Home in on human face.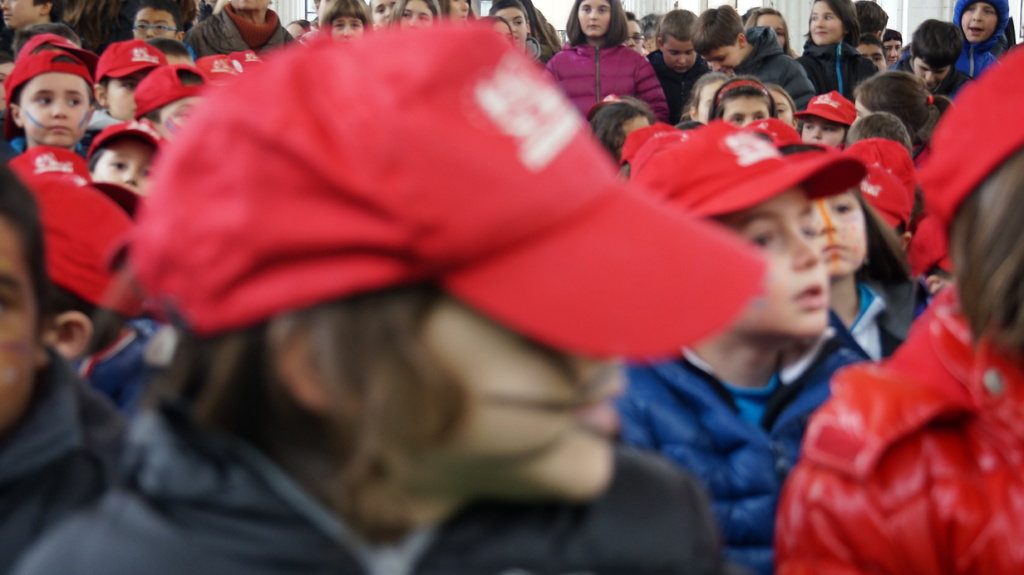
Homed in at (x1=755, y1=12, x2=789, y2=51).
